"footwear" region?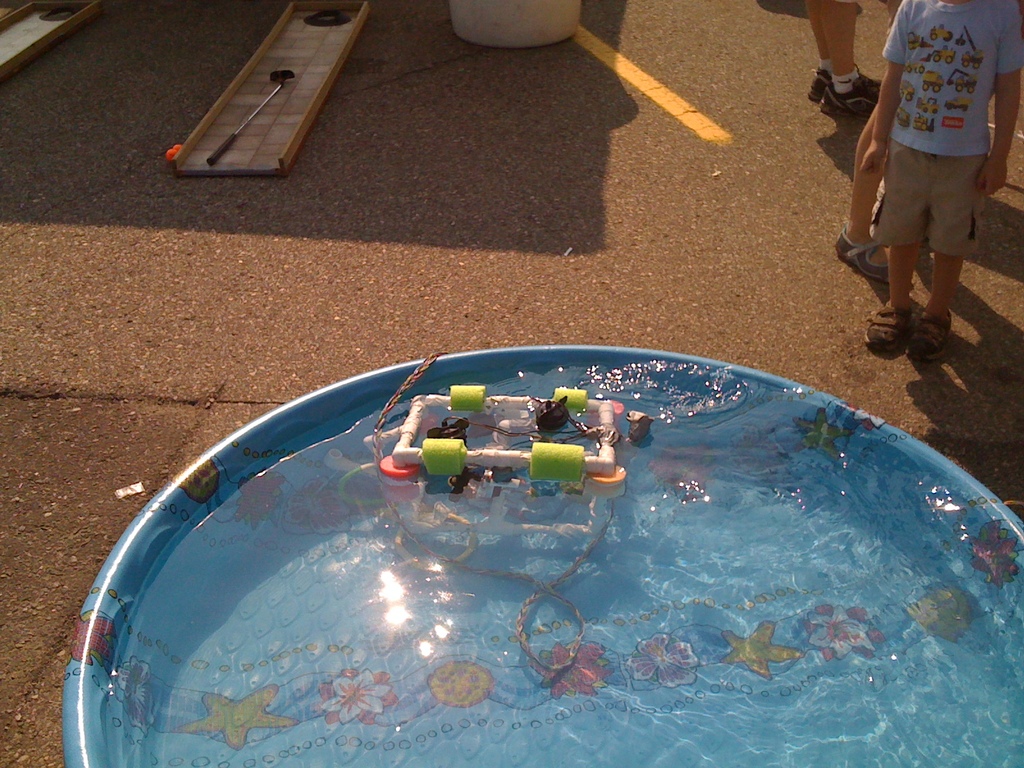
crop(821, 71, 881, 120)
